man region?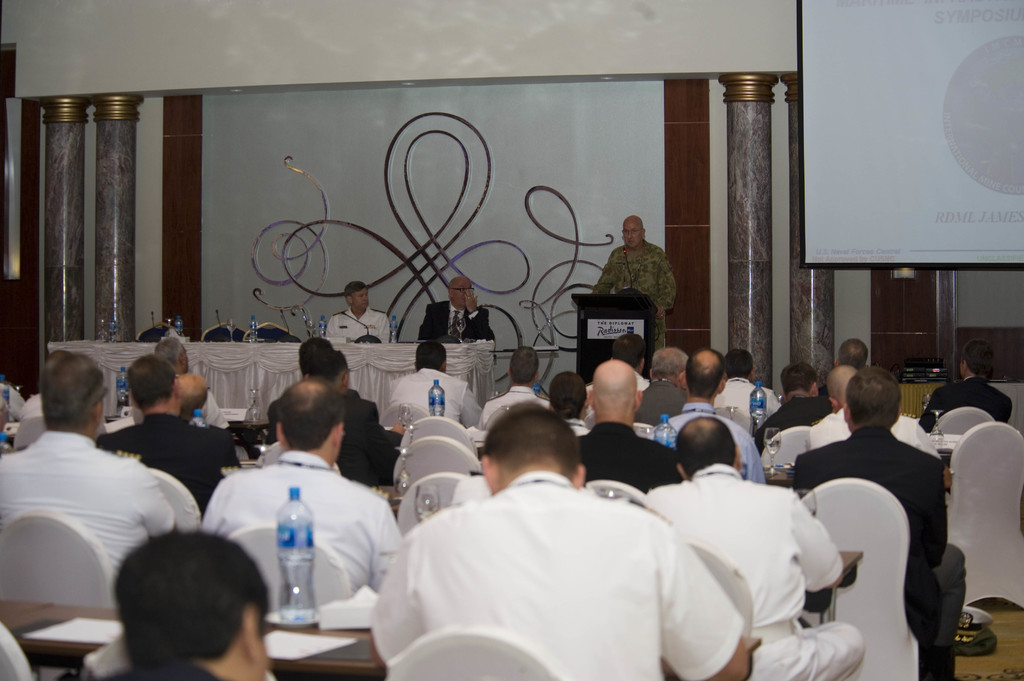
bbox(724, 350, 773, 429)
